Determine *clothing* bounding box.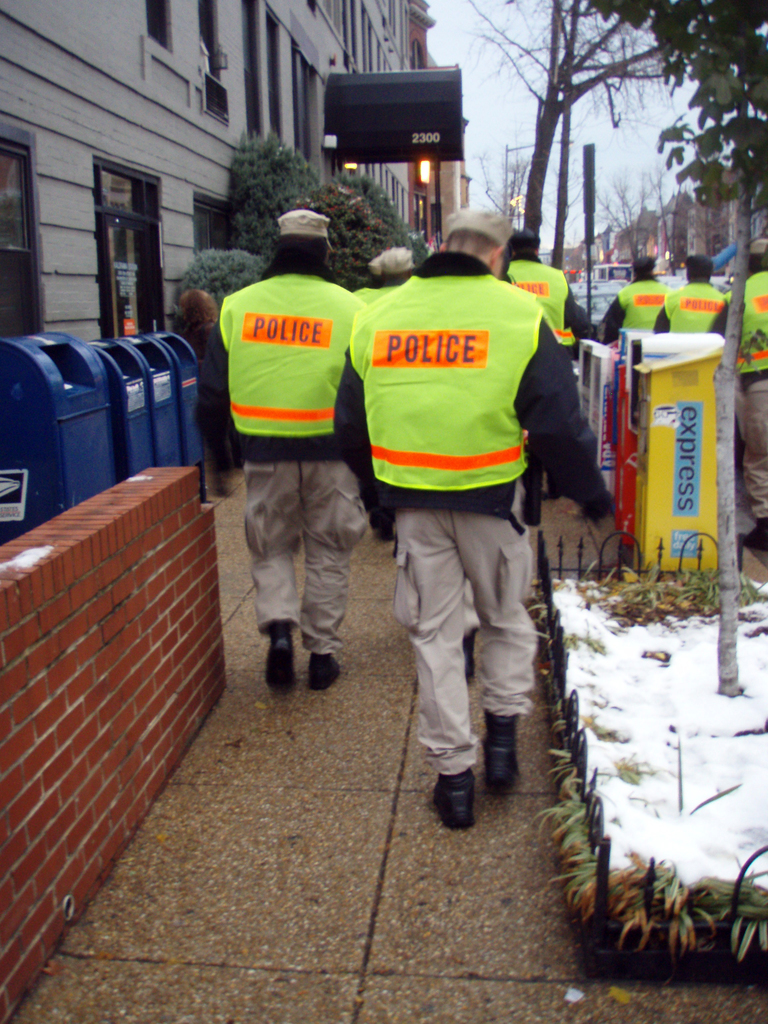
Determined: [x1=184, y1=316, x2=228, y2=477].
